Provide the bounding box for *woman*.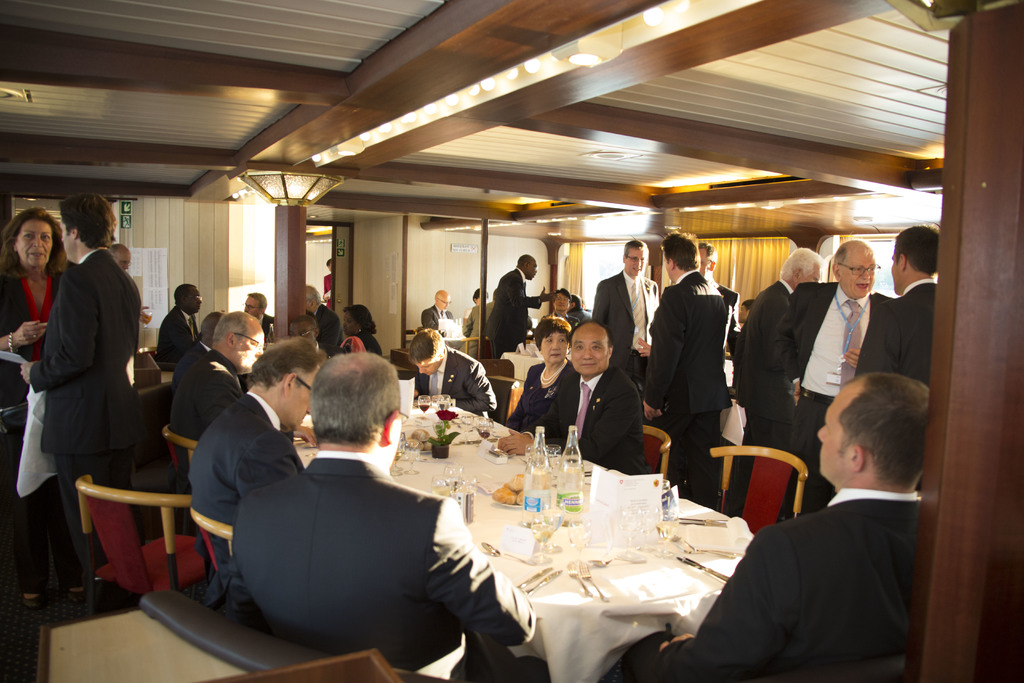
(x1=0, y1=202, x2=73, y2=609).
